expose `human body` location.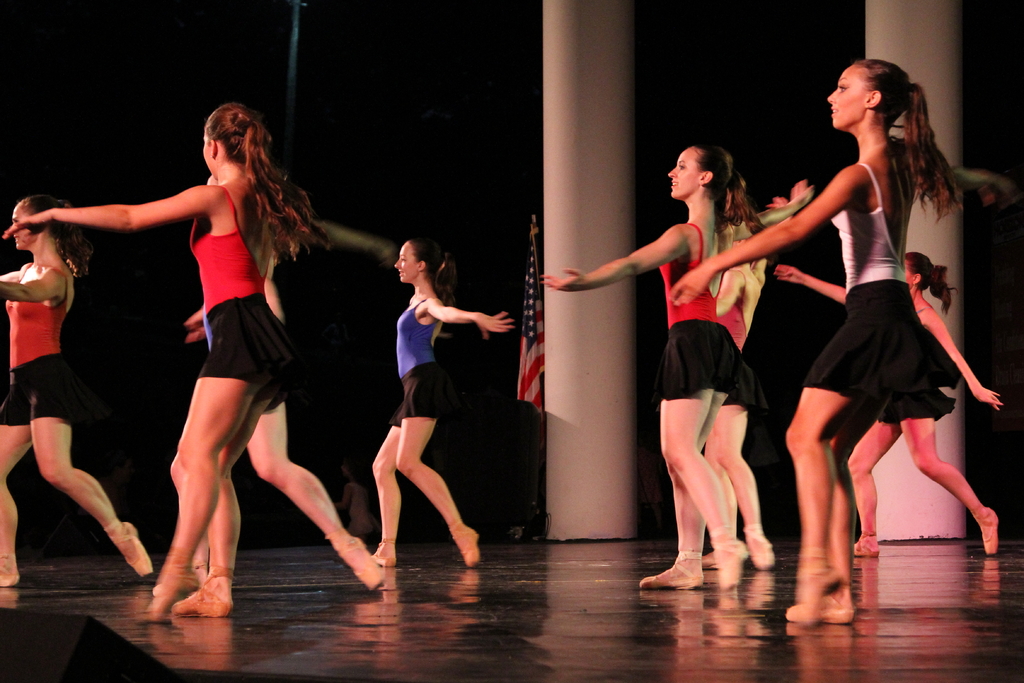
Exposed at <region>545, 136, 810, 587</region>.
